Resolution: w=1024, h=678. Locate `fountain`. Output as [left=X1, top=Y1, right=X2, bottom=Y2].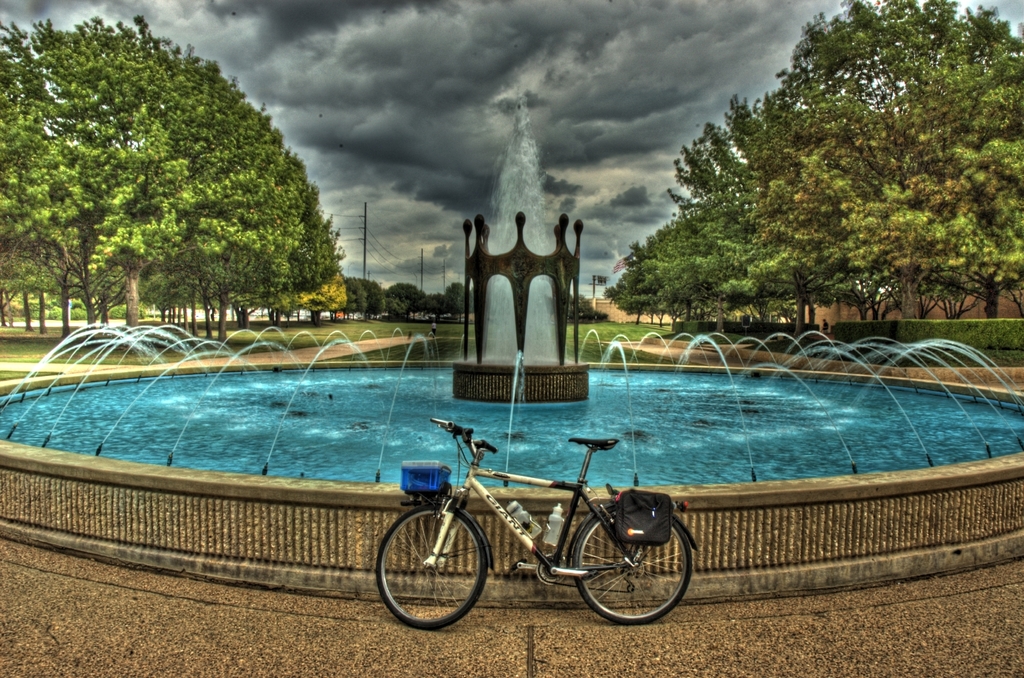
[left=0, top=78, right=1023, bottom=594].
